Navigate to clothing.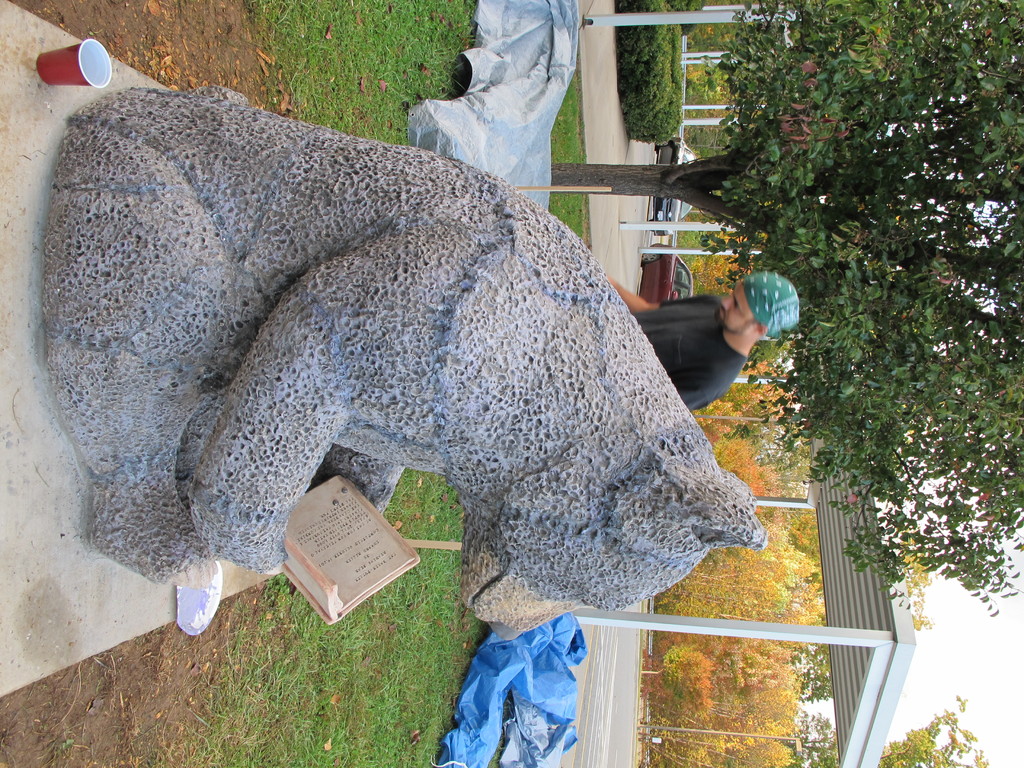
Navigation target: 636 291 749 409.
